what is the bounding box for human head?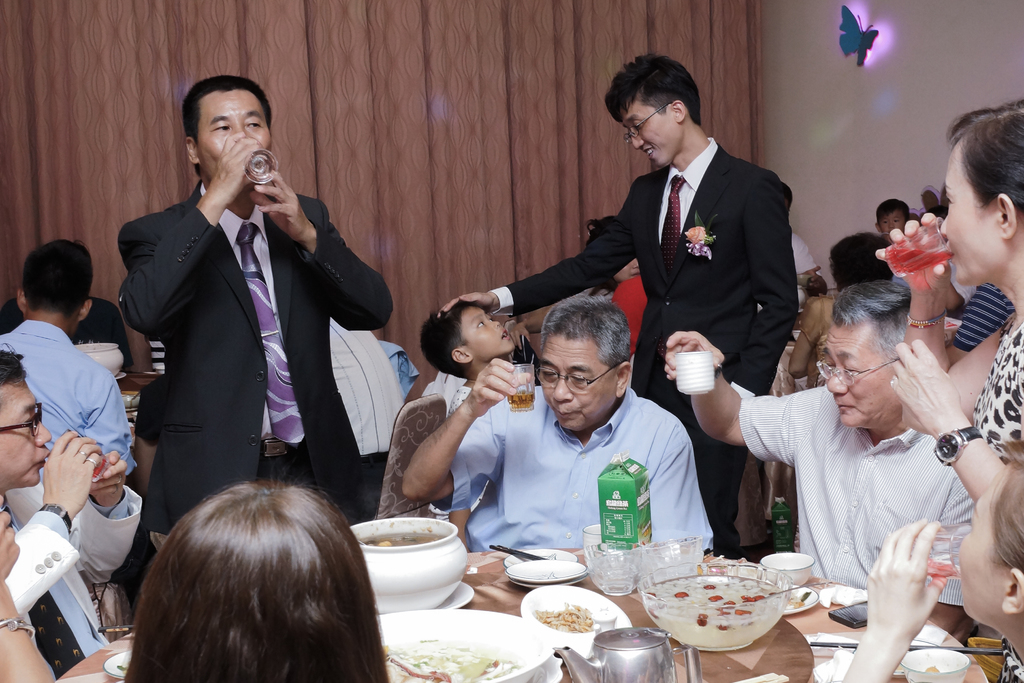
box(876, 193, 914, 243).
